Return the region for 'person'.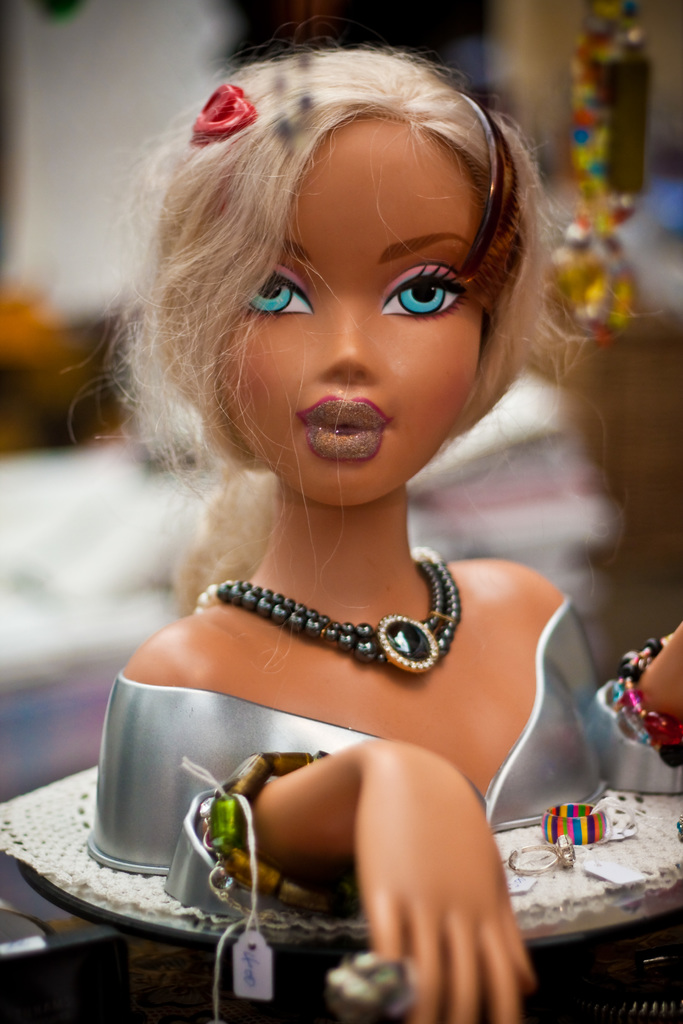
bbox=(58, 25, 682, 1023).
